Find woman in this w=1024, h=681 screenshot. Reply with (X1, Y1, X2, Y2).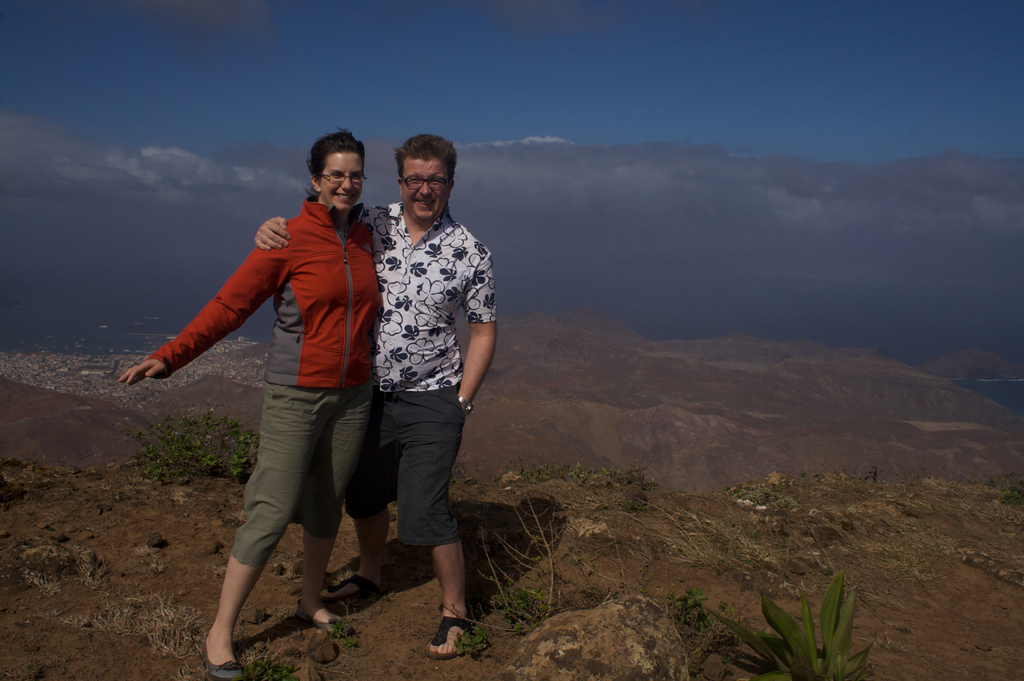
(154, 140, 400, 645).
